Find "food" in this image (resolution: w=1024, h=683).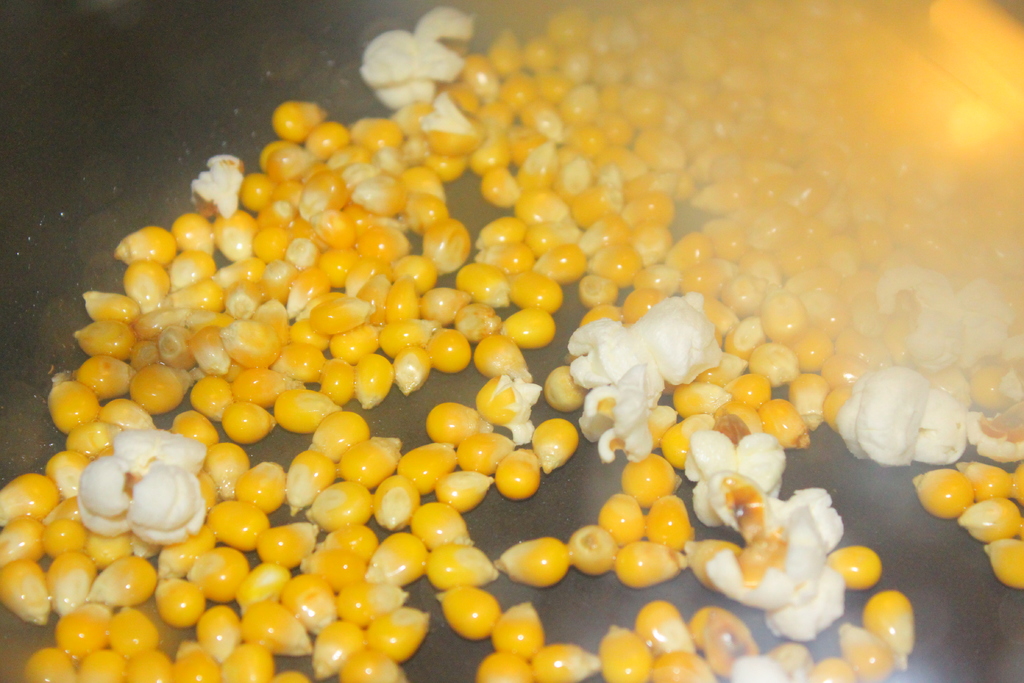
box=[981, 533, 1023, 592].
